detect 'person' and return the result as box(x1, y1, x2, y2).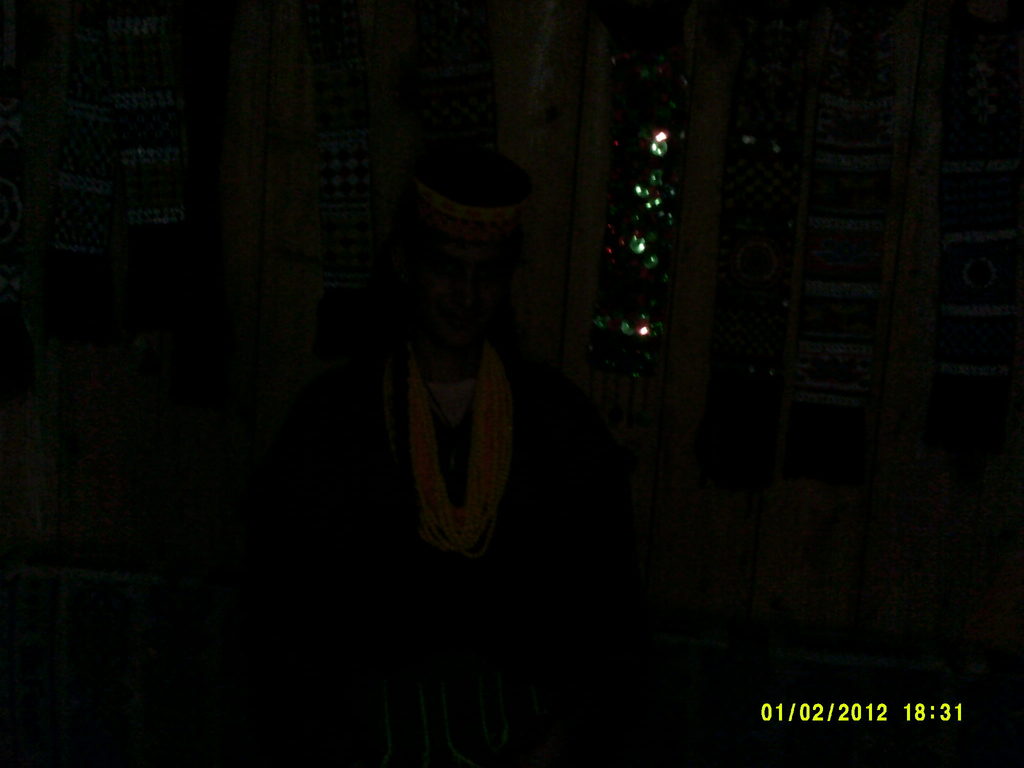
box(285, 237, 616, 767).
